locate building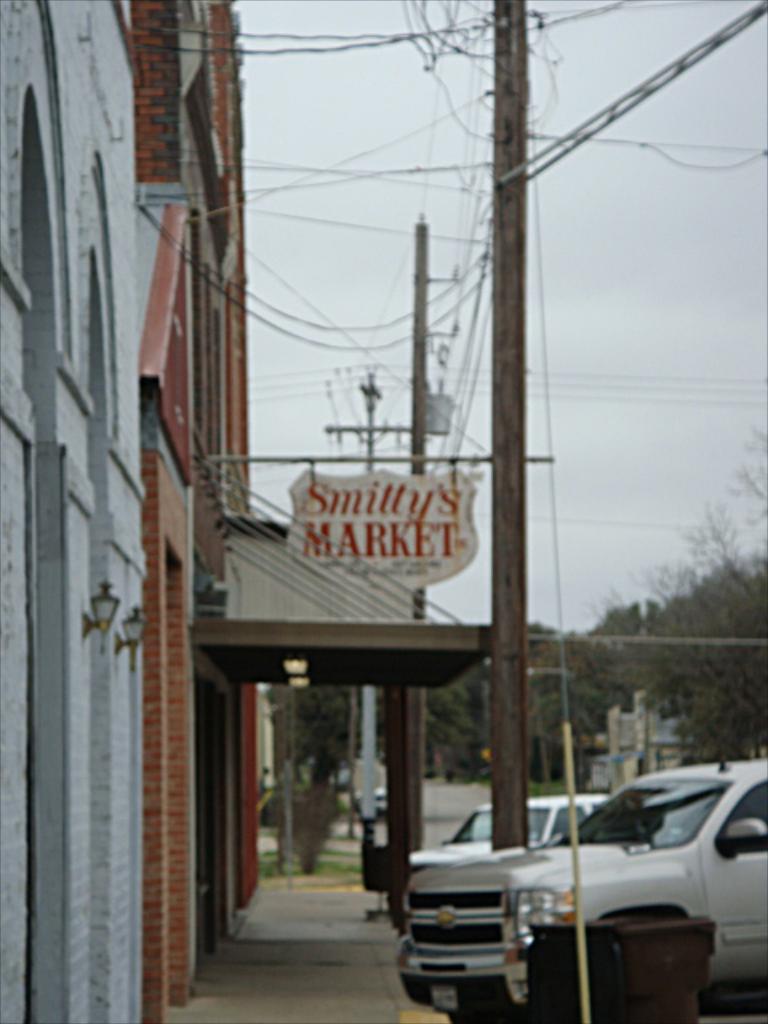
589:691:766:800
